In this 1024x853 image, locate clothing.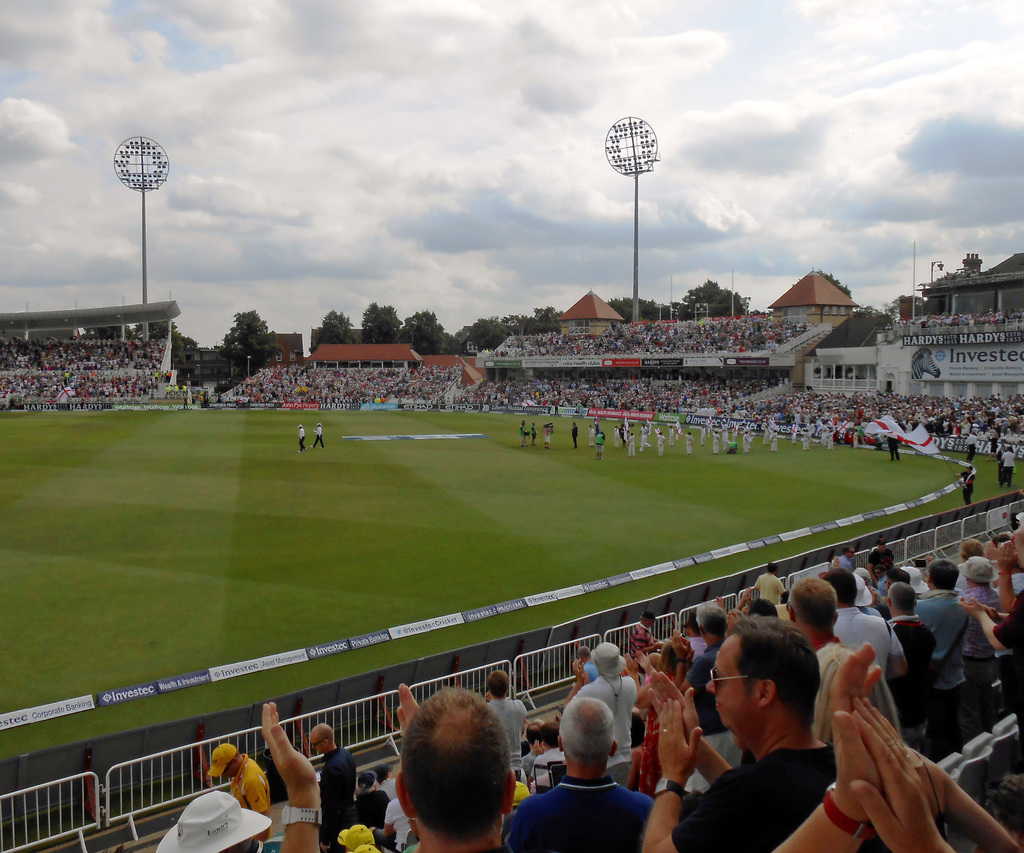
Bounding box: <region>237, 752, 276, 845</region>.
